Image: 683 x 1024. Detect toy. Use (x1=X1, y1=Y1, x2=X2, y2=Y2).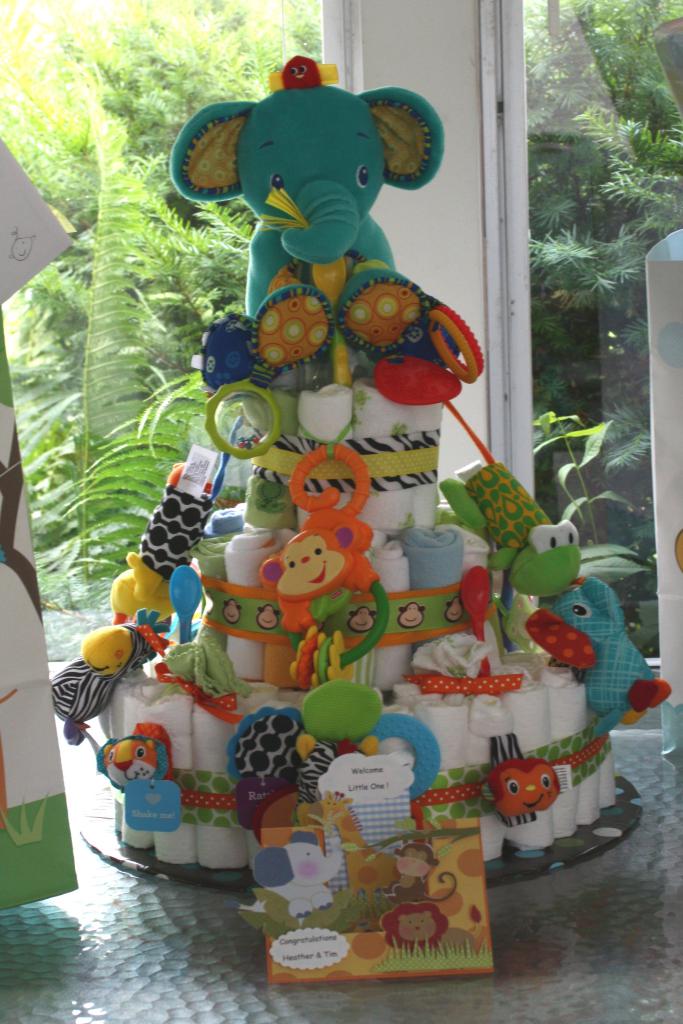
(x1=305, y1=685, x2=440, y2=824).
